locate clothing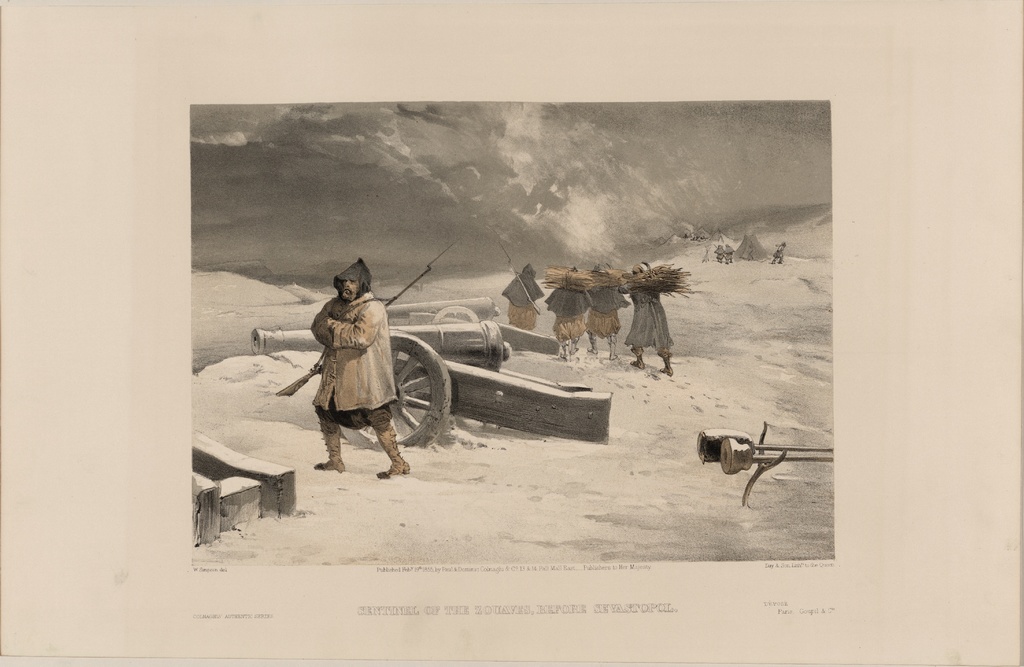
[772, 243, 782, 263]
